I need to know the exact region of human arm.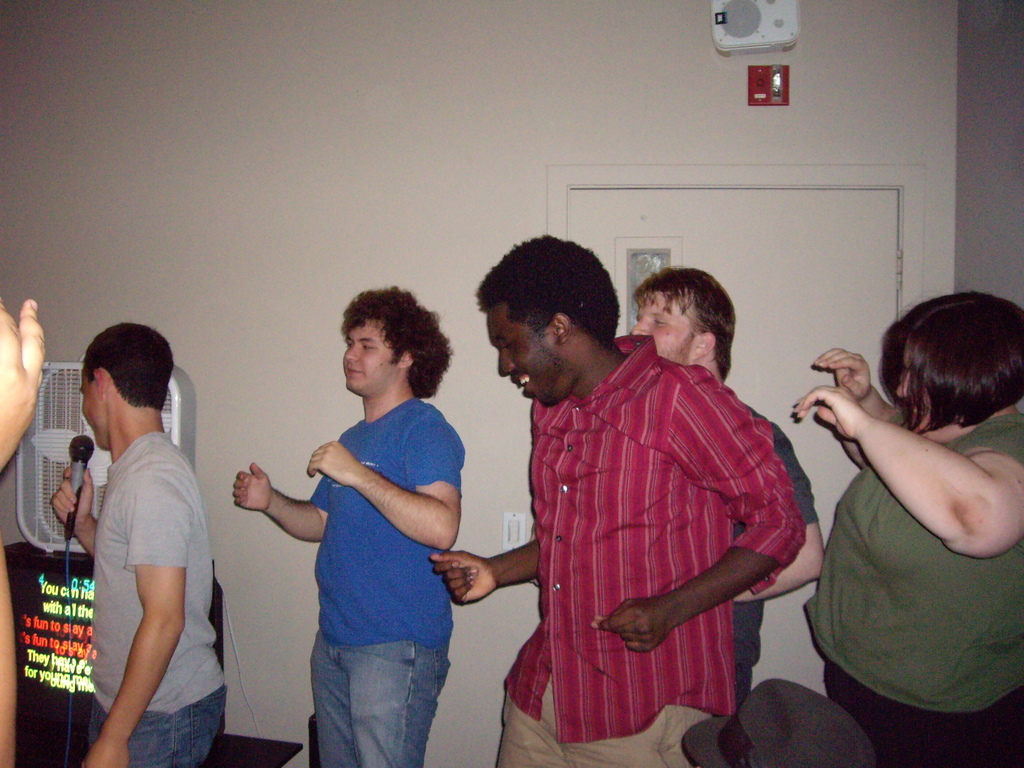
Region: locate(813, 386, 996, 579).
